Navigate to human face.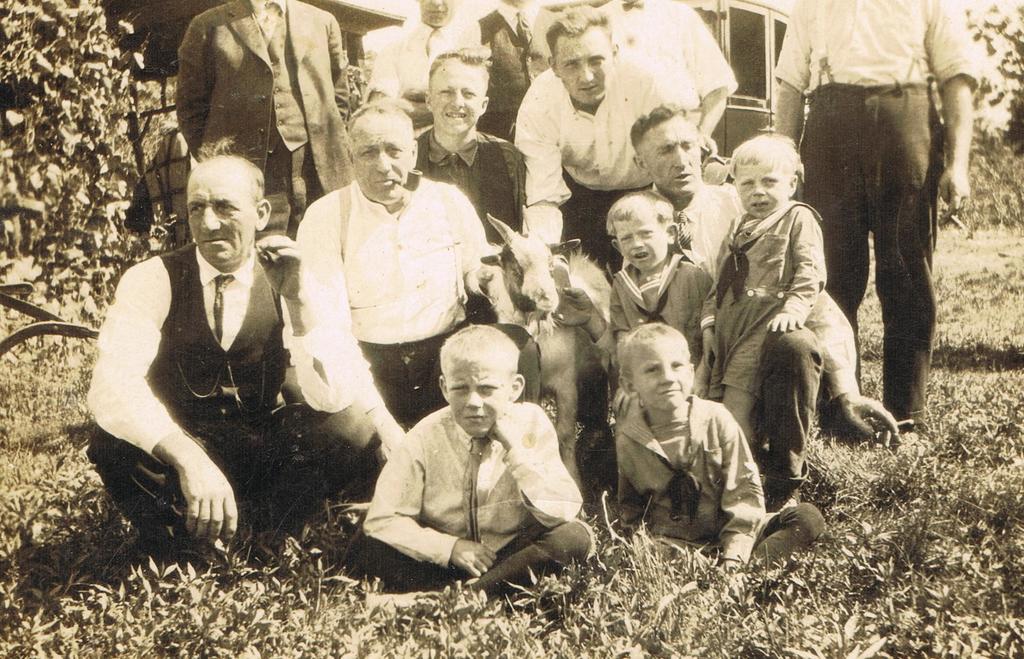
Navigation target: bbox=(446, 353, 521, 437).
